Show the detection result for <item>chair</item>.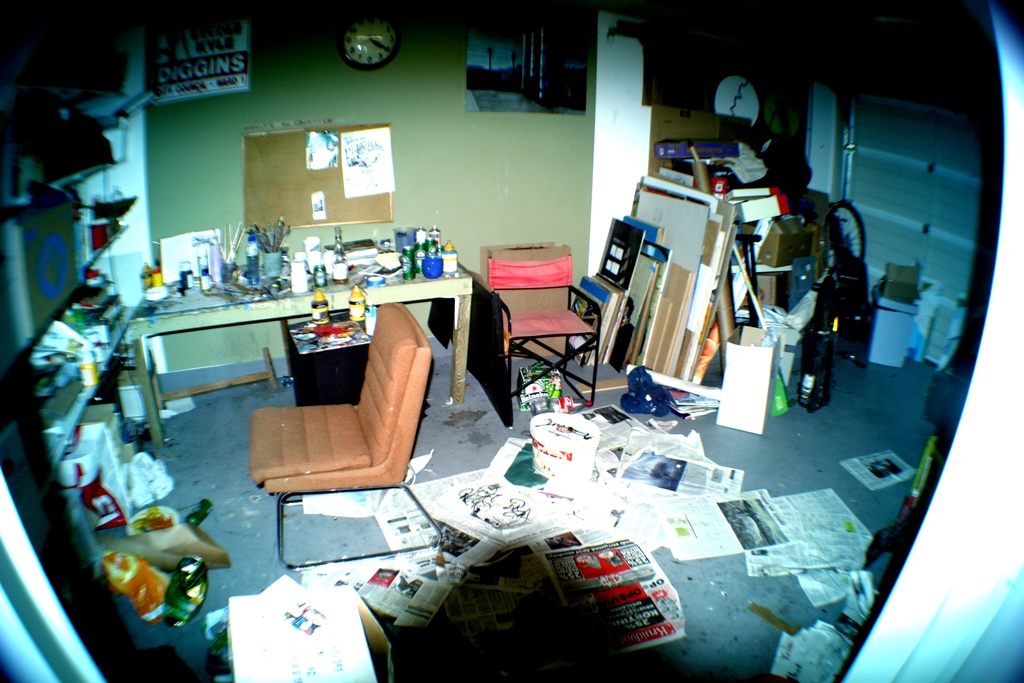
(left=488, top=251, right=602, bottom=420).
